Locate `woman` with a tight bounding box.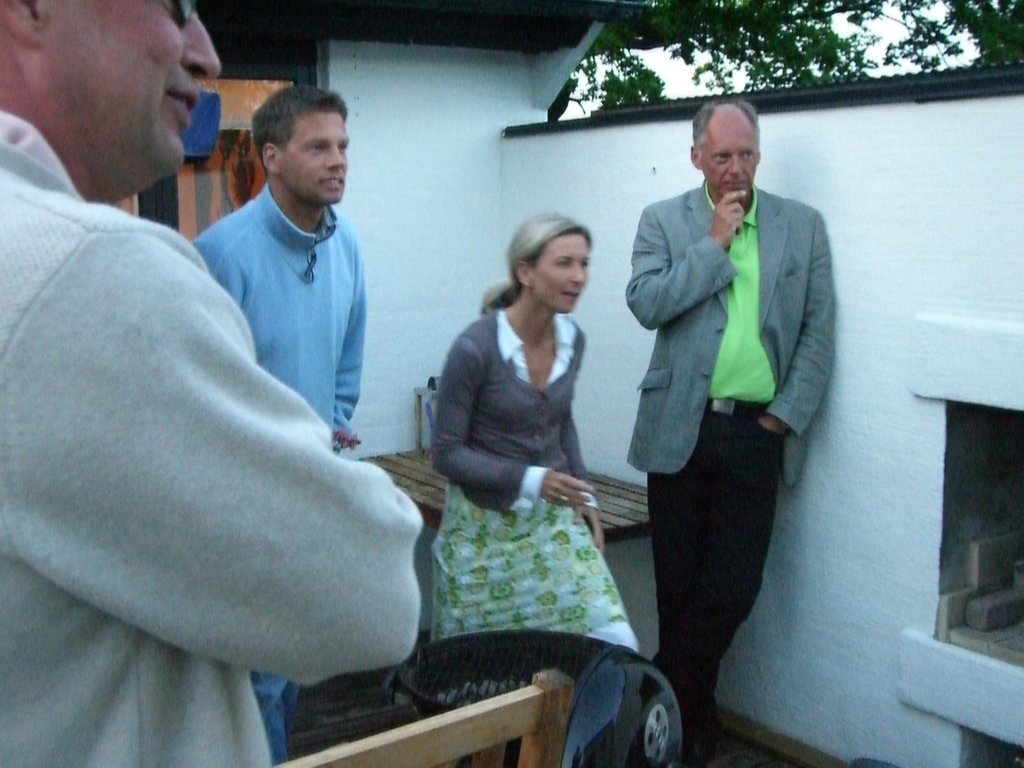
(406, 203, 638, 767).
